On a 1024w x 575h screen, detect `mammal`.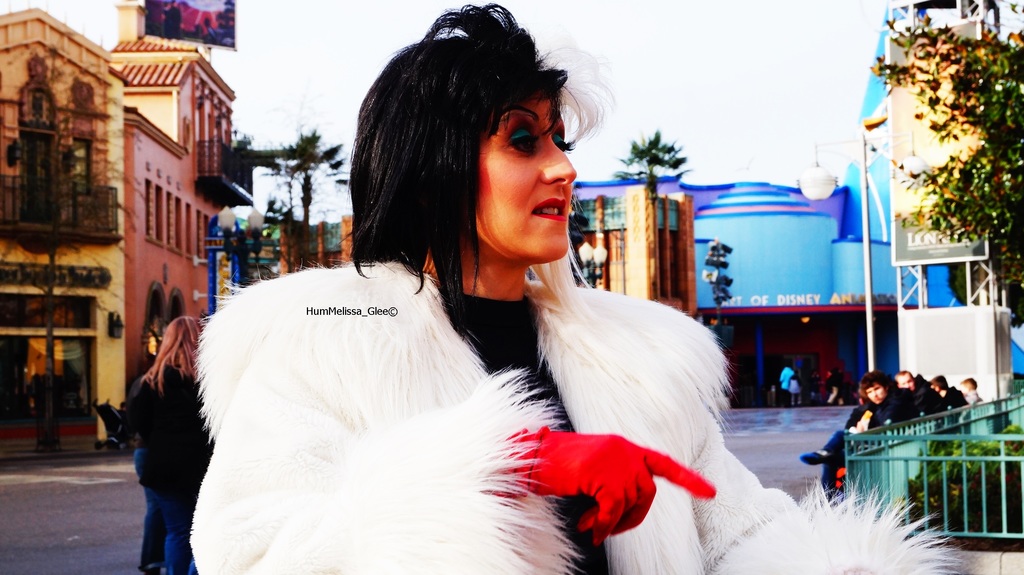
select_region(153, 72, 739, 574).
